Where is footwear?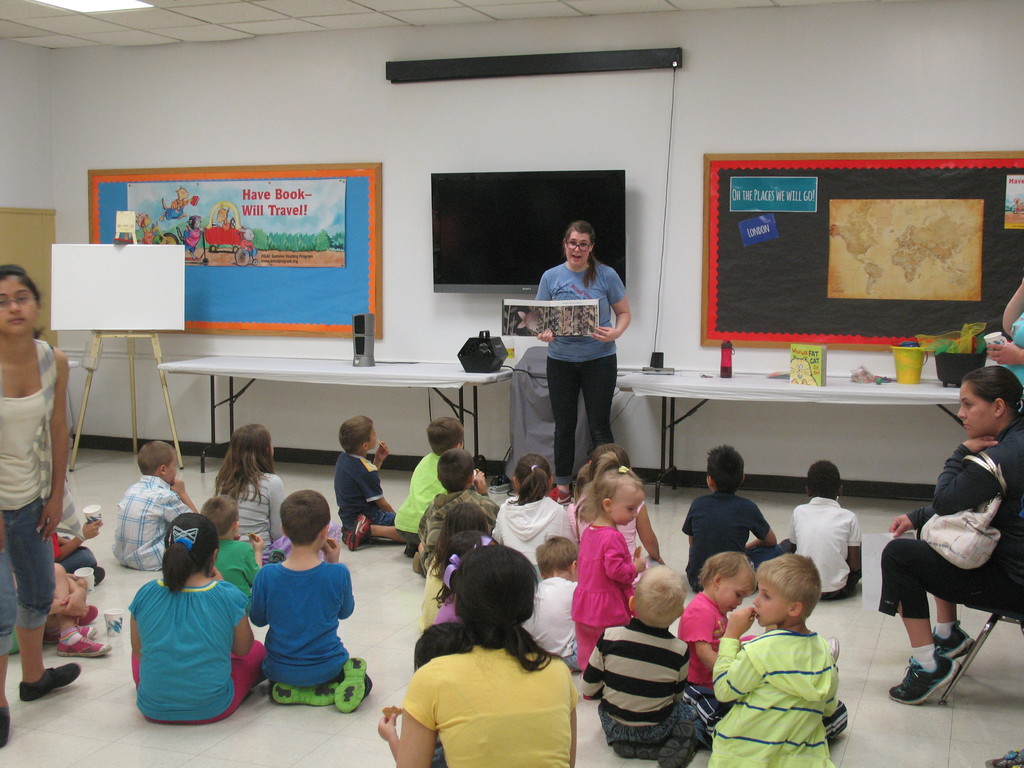
892 648 961 703.
